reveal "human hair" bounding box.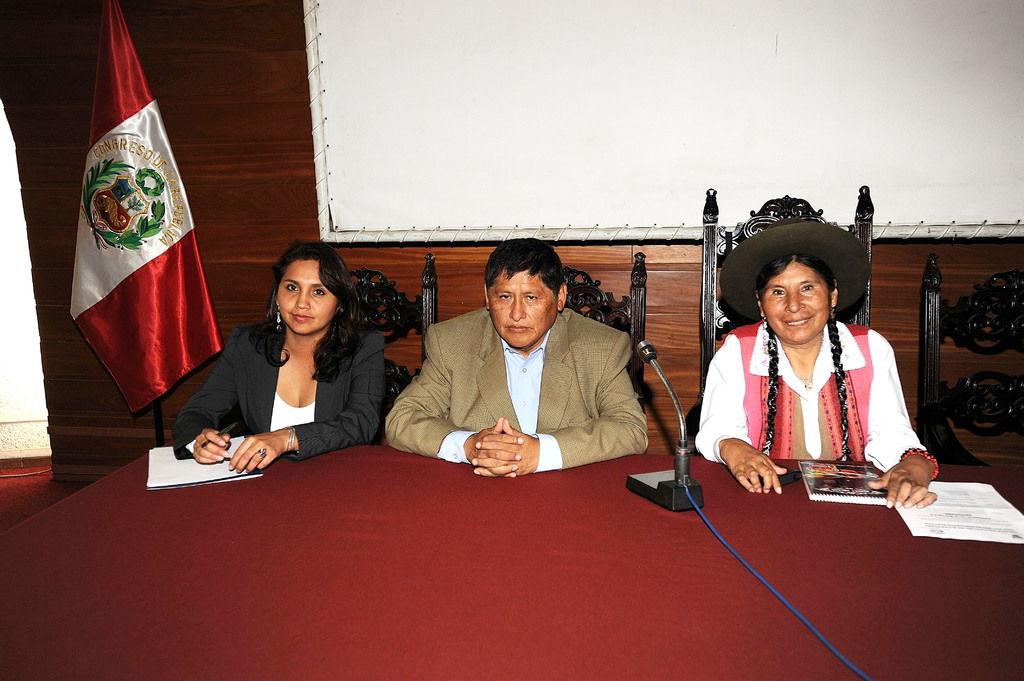
Revealed: 486 238 565 305.
